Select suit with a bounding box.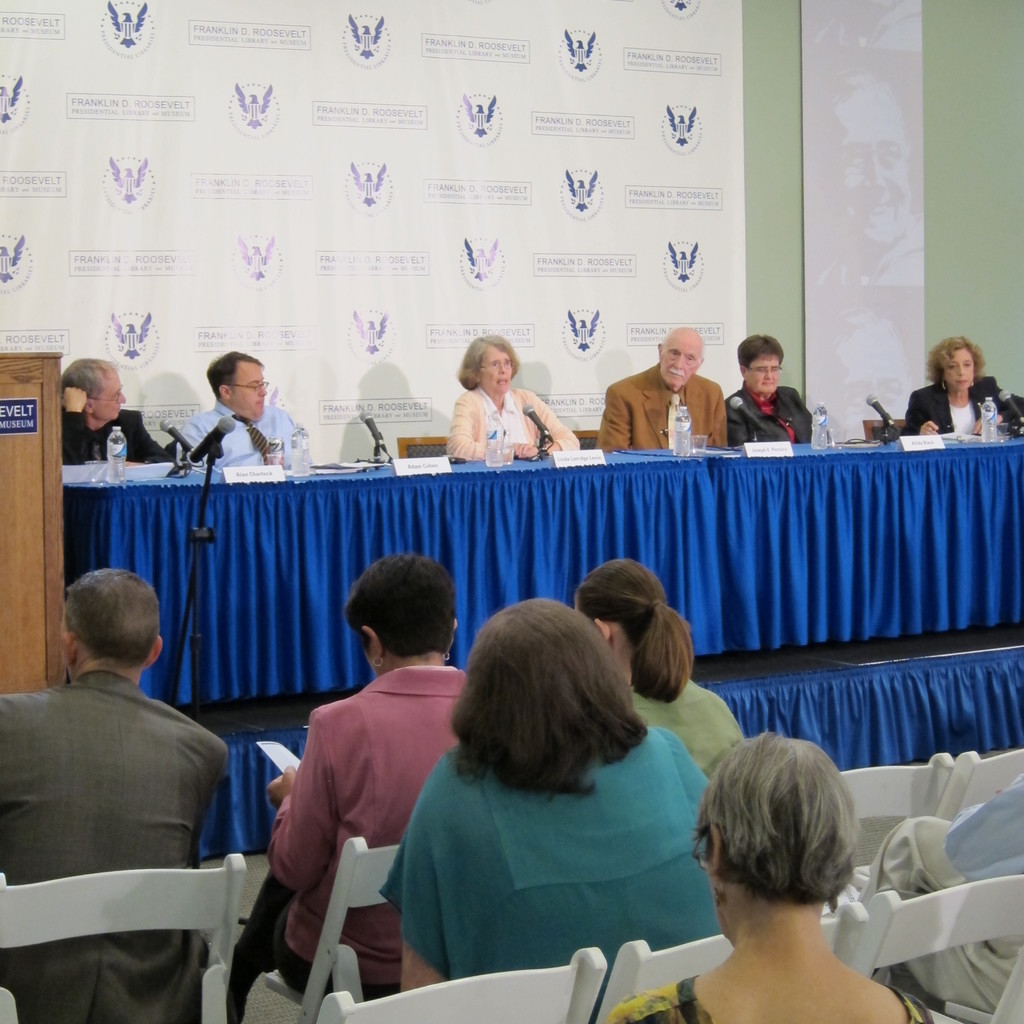
596,365,730,449.
